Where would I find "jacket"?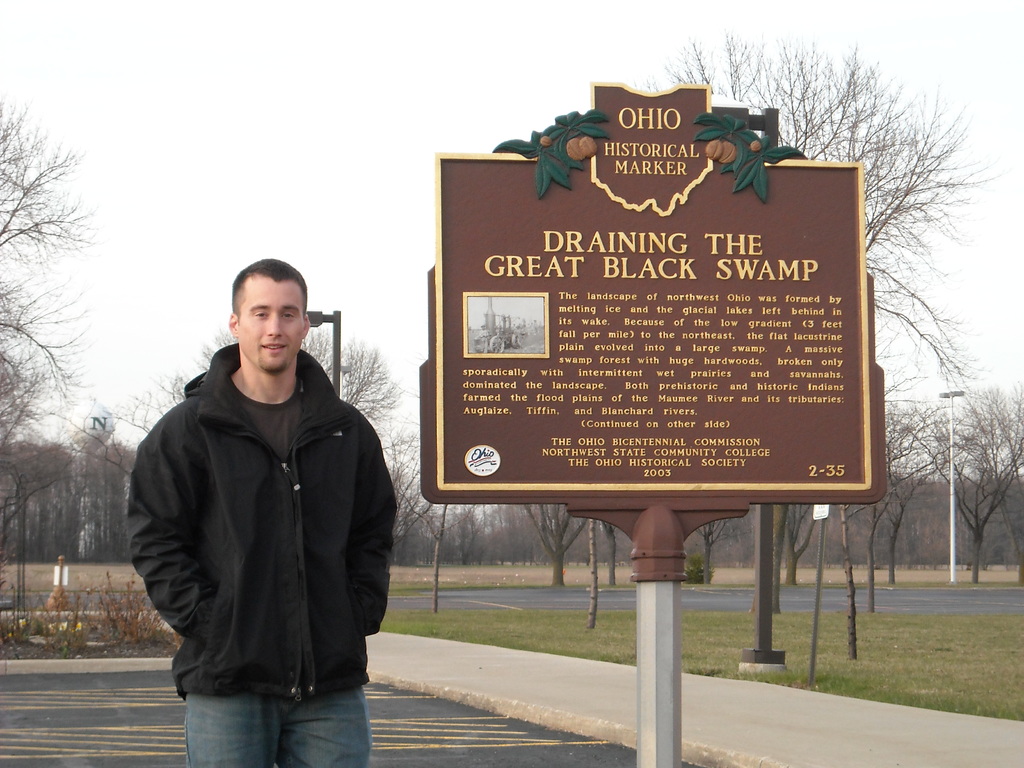
At bbox=[151, 362, 390, 699].
